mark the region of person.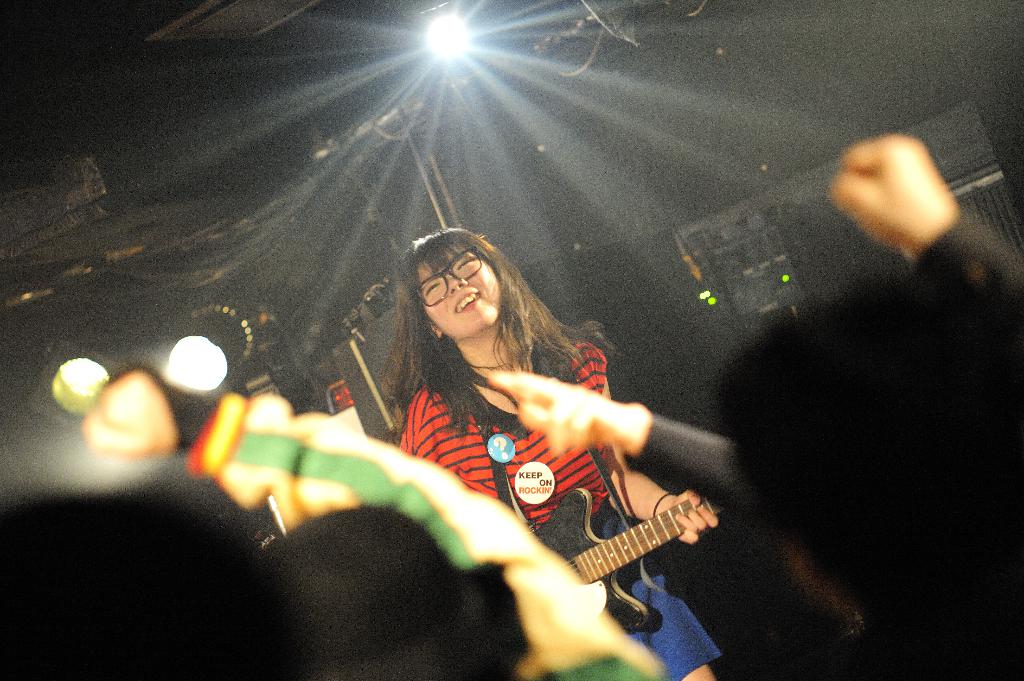
Region: l=707, t=132, r=1023, b=680.
